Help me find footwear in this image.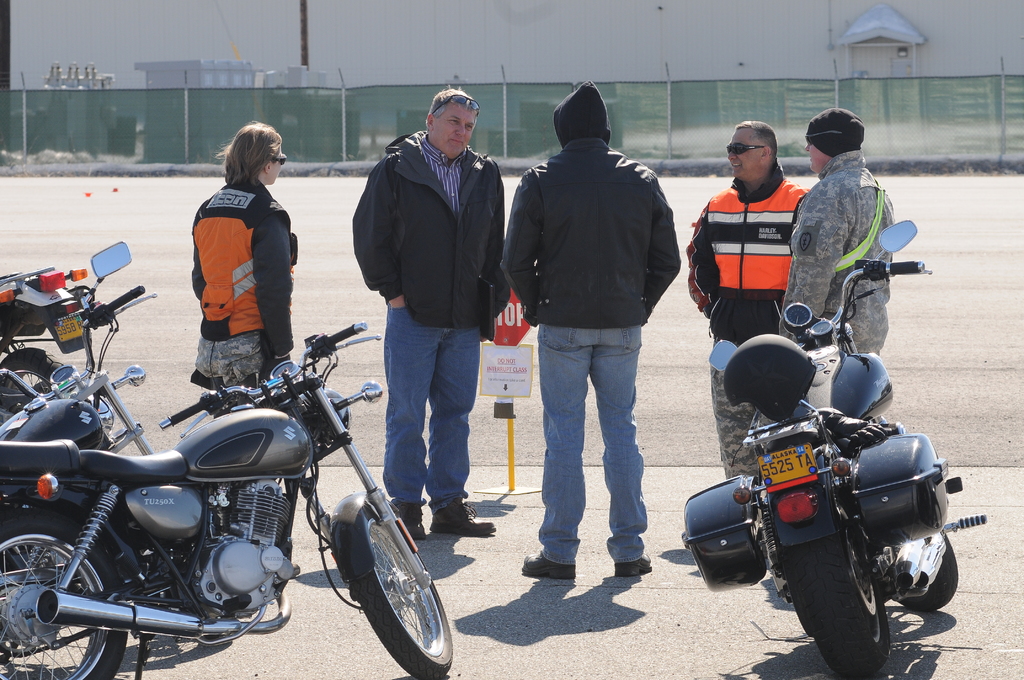
Found it: 516, 548, 580, 581.
